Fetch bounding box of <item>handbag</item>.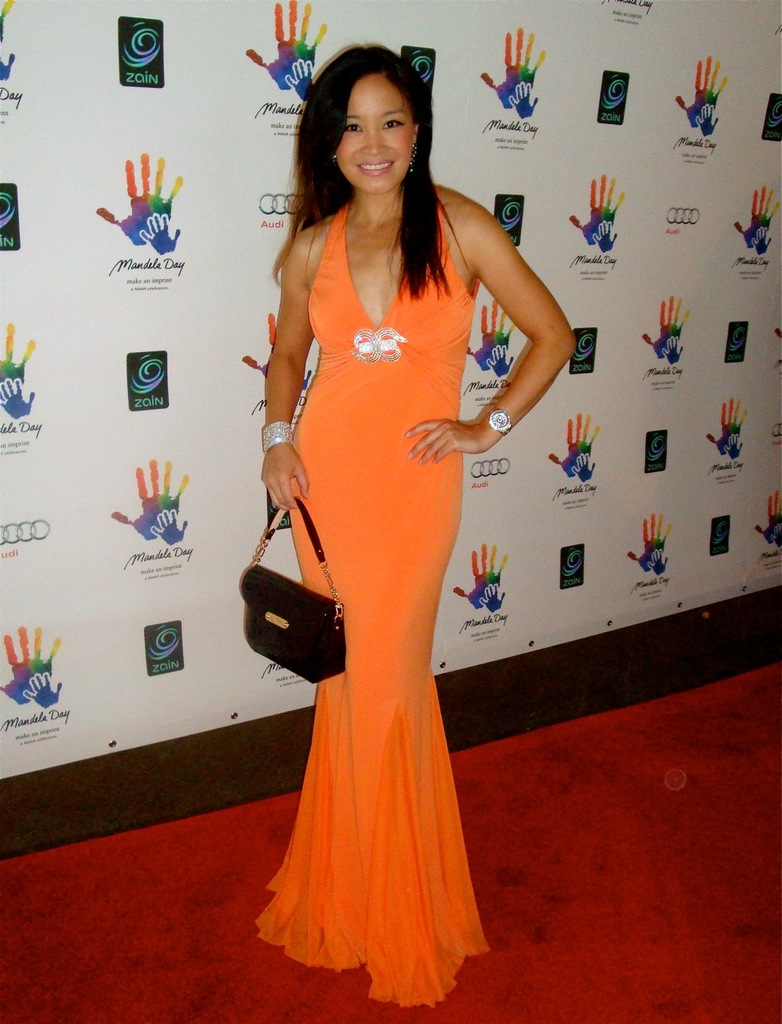
Bbox: bbox=[241, 498, 344, 686].
